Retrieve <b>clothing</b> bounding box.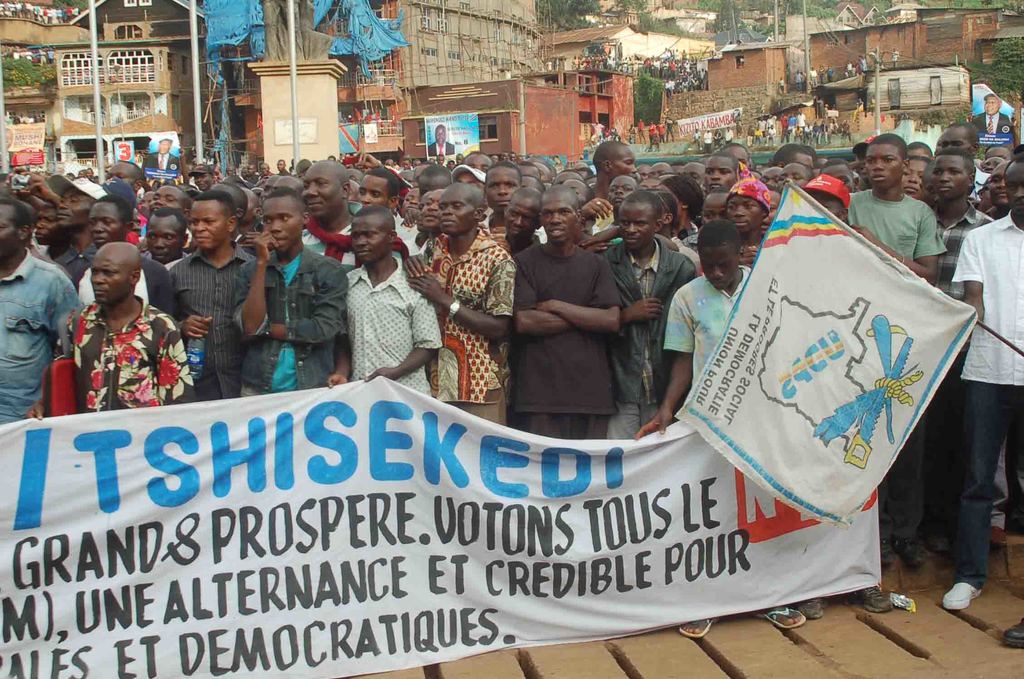
Bounding box: (0,138,1023,580).
